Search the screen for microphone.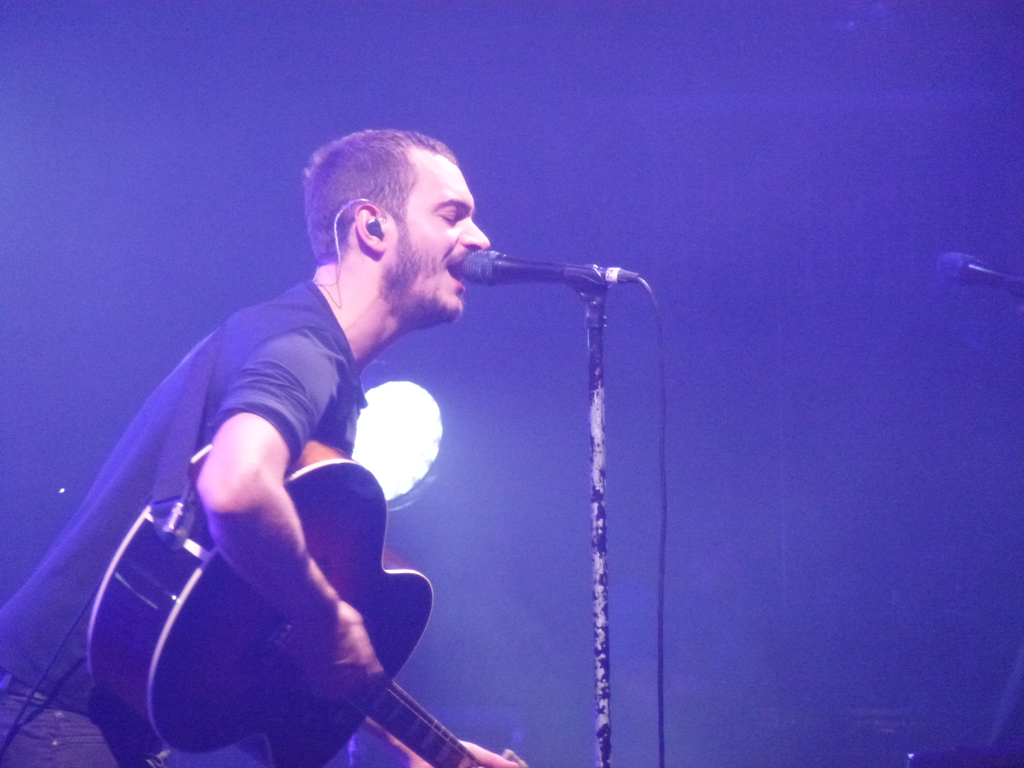
Found at (left=452, top=252, right=641, bottom=288).
